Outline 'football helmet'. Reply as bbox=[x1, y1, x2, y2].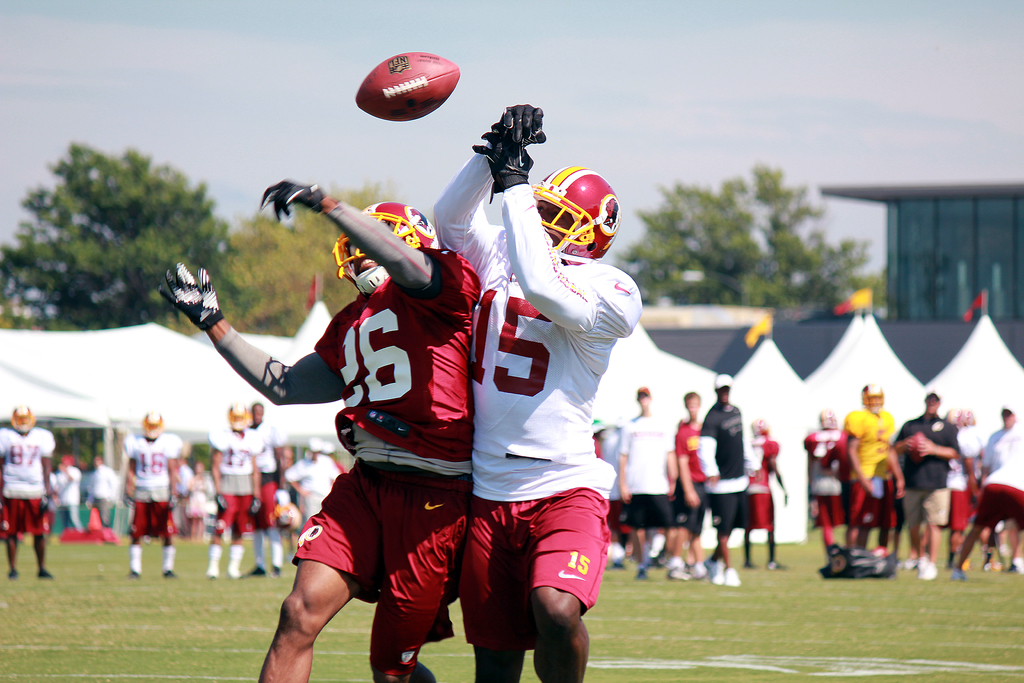
bbox=[332, 194, 444, 299].
